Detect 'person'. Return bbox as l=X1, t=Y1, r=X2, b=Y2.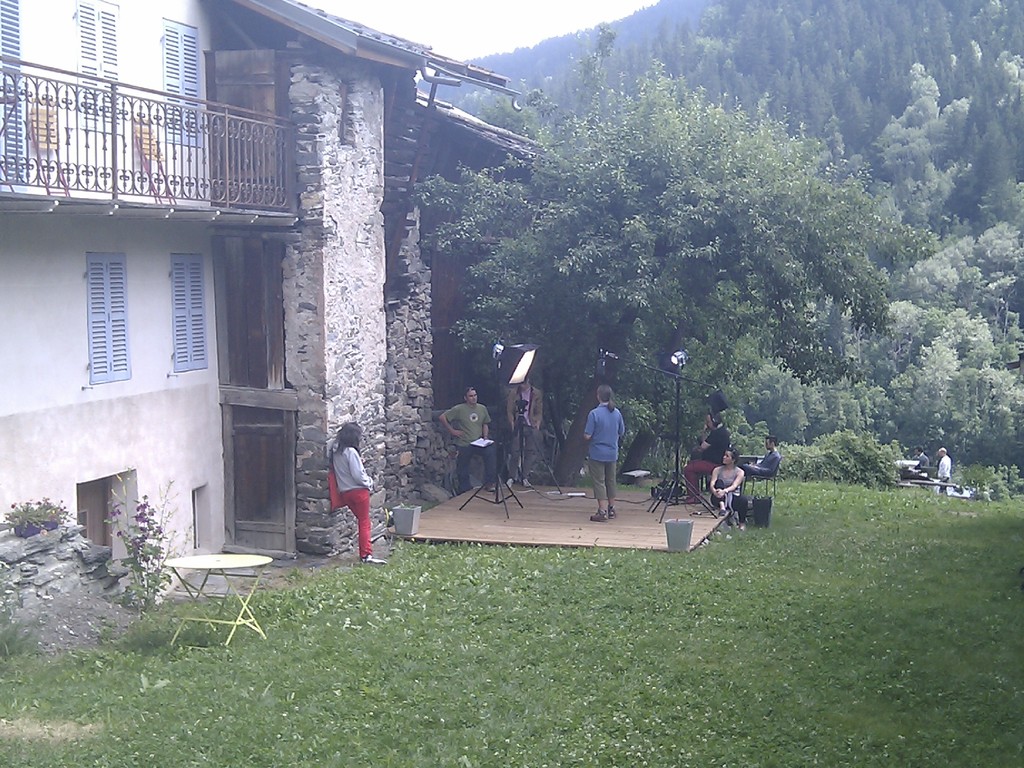
l=914, t=445, r=927, b=470.
